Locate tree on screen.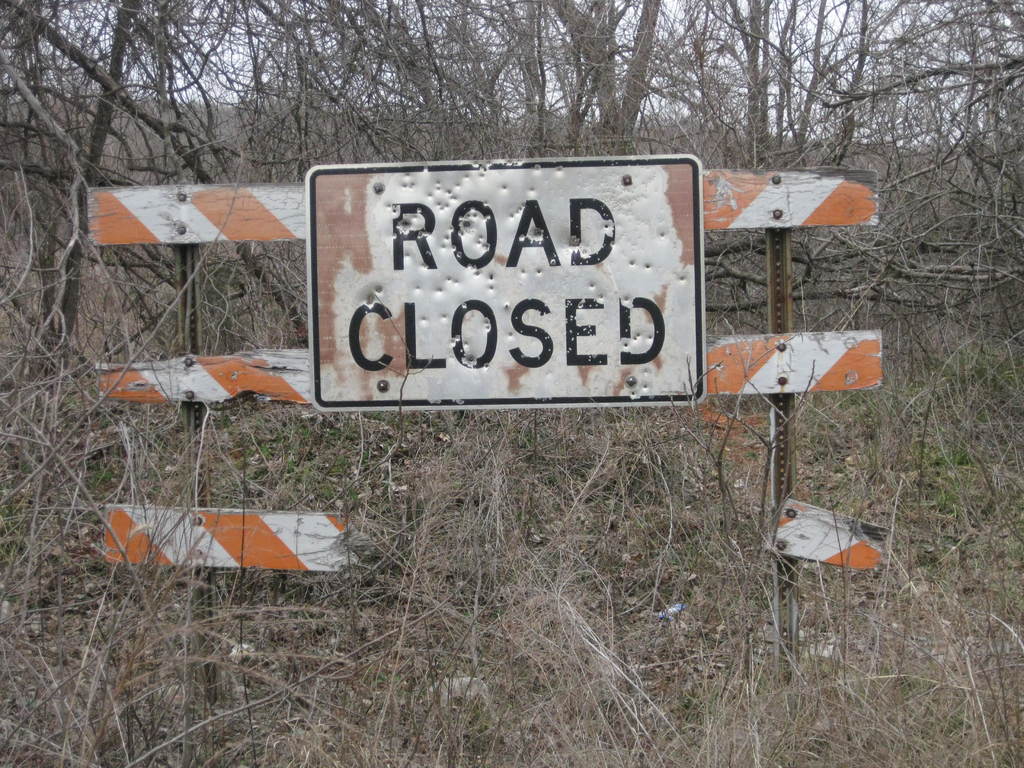
On screen at (x1=422, y1=0, x2=710, y2=179).
